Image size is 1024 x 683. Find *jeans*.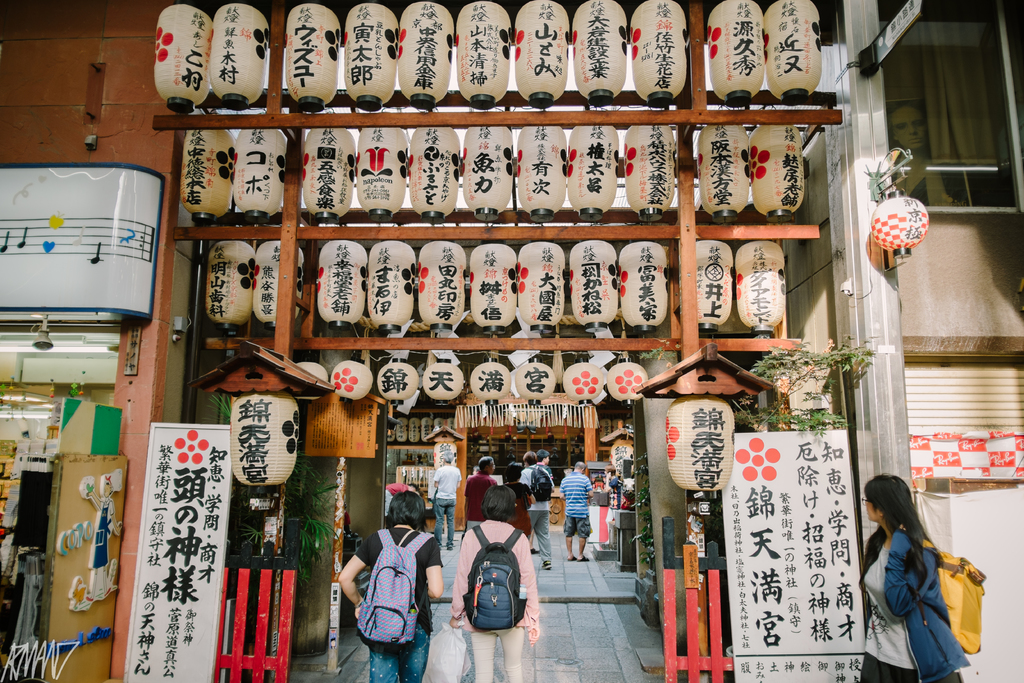
369:623:435:682.
